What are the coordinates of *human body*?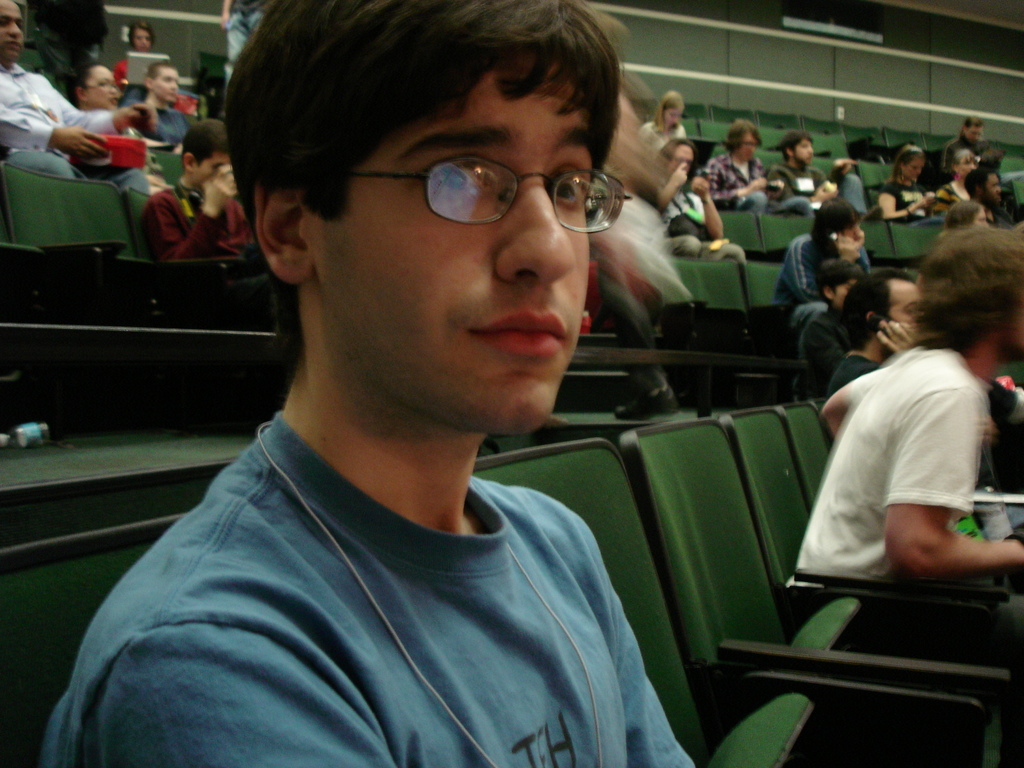
876/179/930/218.
